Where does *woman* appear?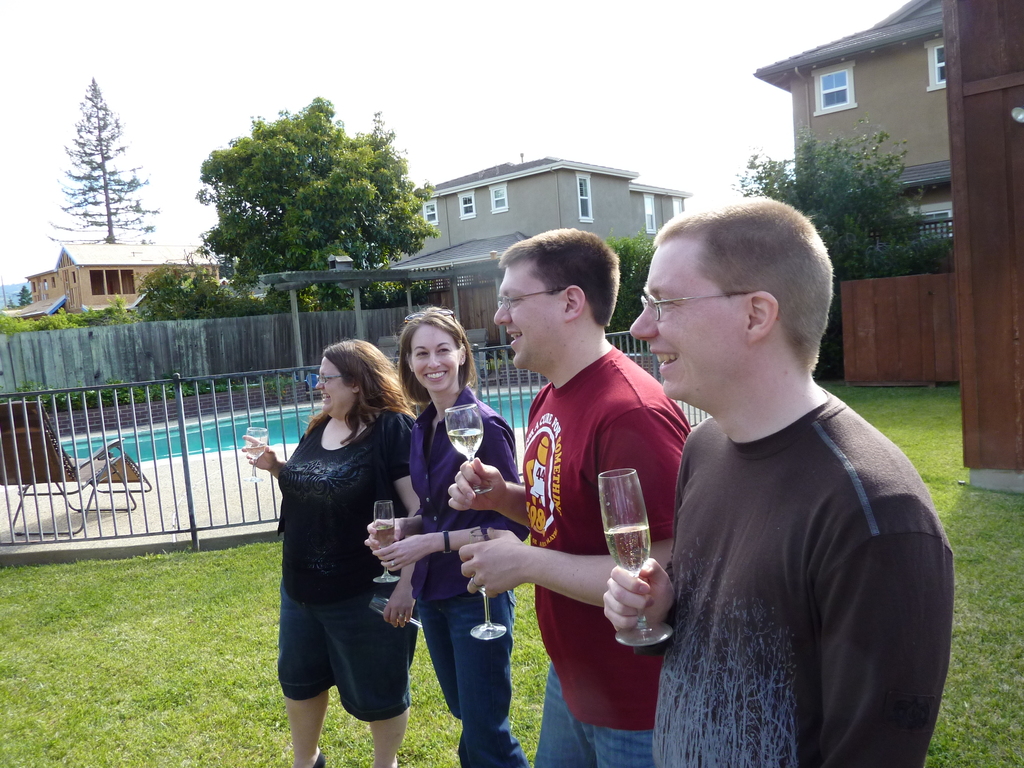
Appears at 362,305,530,767.
